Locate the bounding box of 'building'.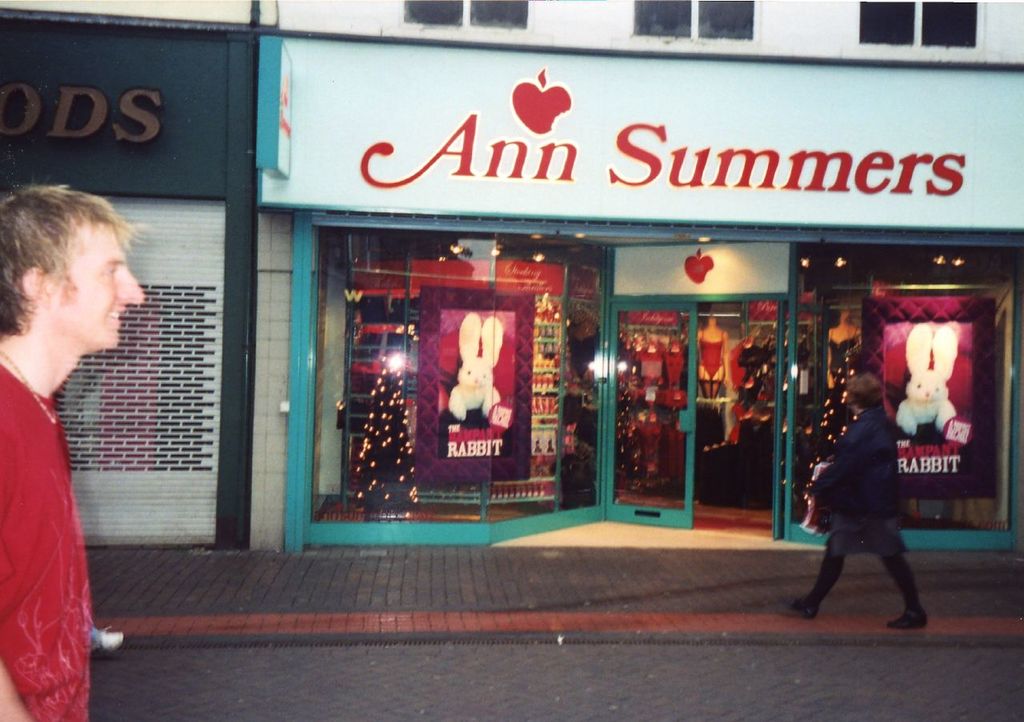
Bounding box: 0,0,263,558.
